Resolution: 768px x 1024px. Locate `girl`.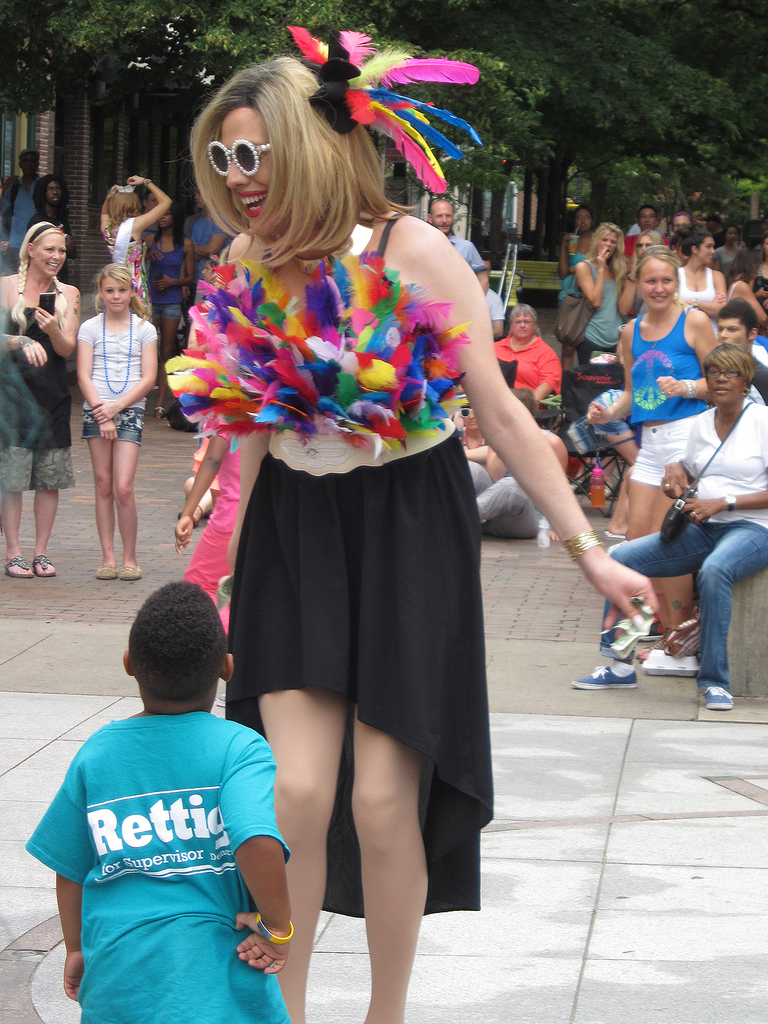
566, 215, 630, 370.
